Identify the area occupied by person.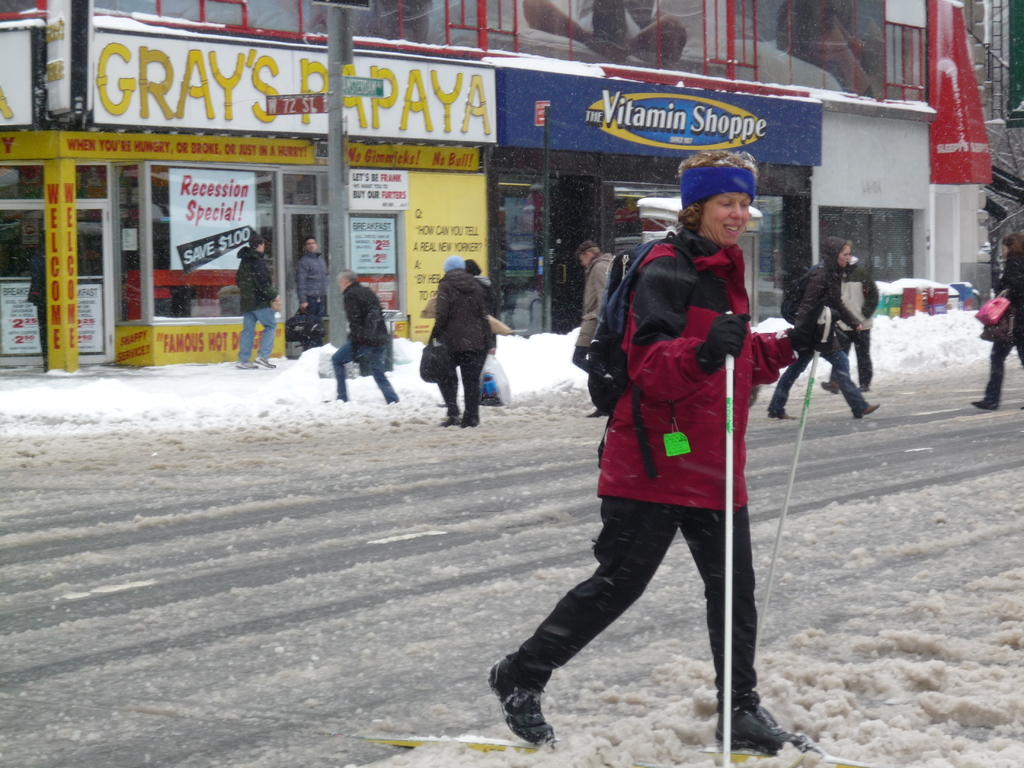
Area: box=[765, 234, 886, 420].
